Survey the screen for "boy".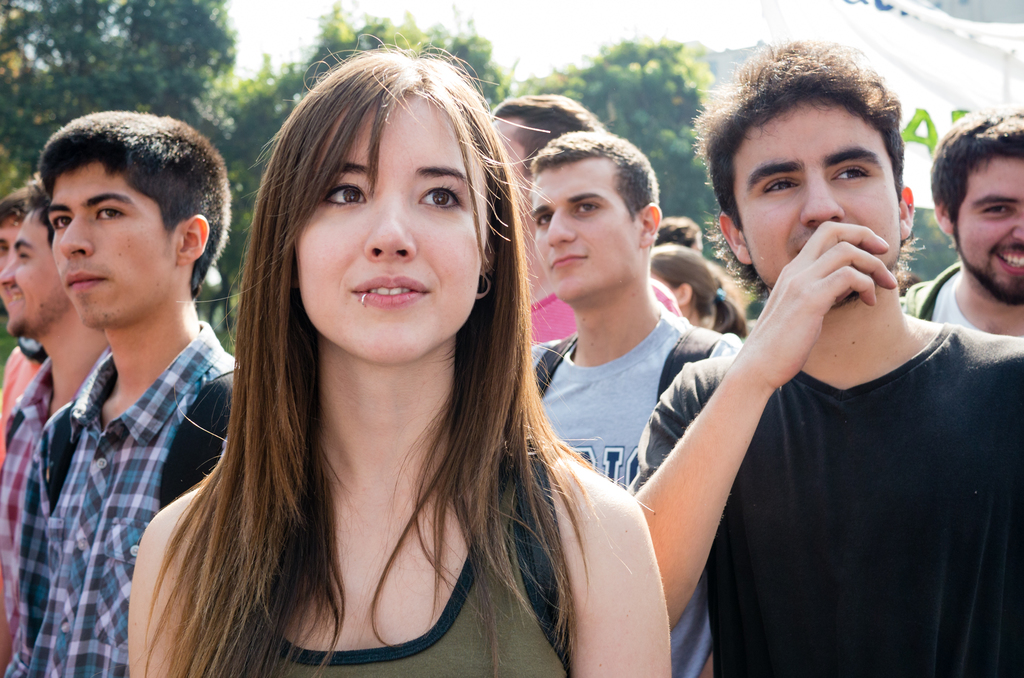
Survey found: x1=10 y1=93 x2=239 y2=668.
